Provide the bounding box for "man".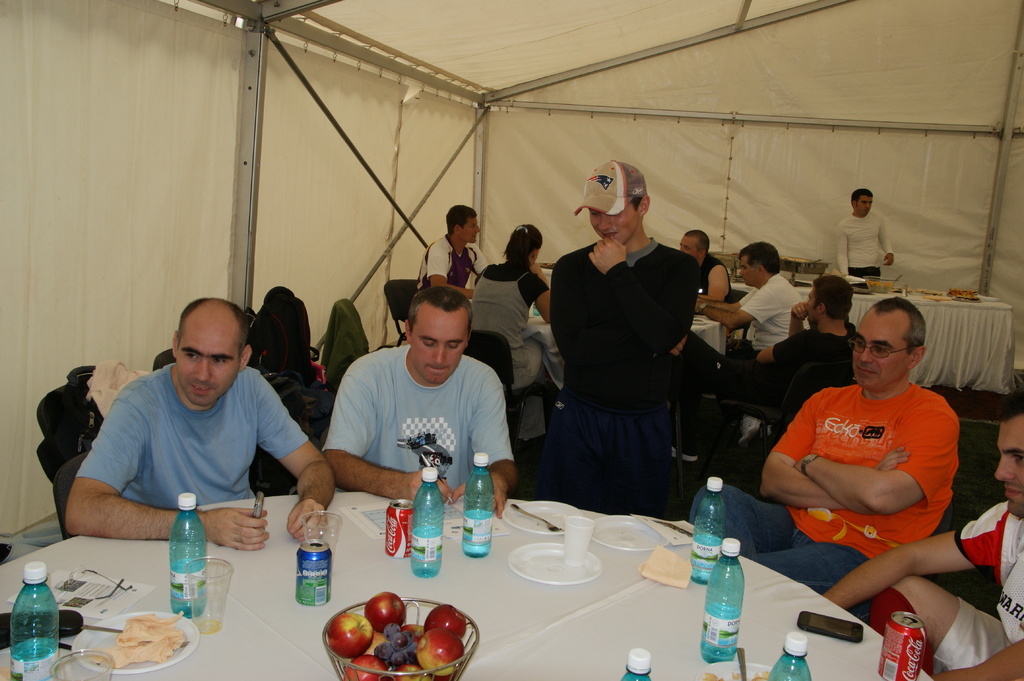
box(548, 156, 703, 518).
